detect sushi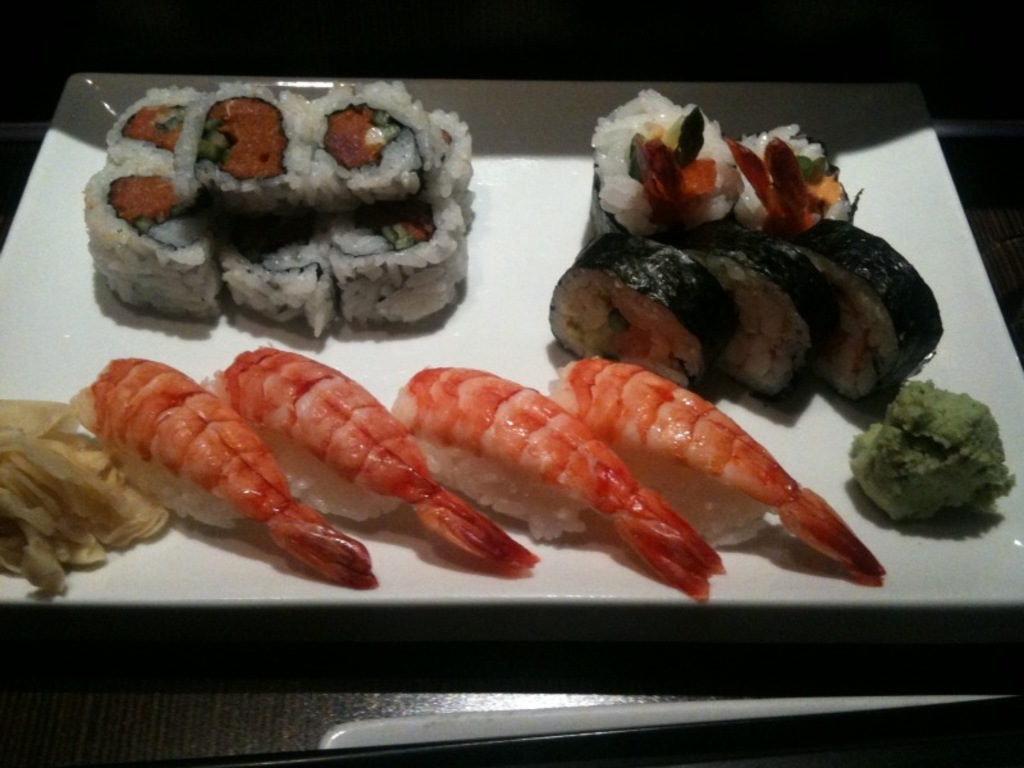
197, 347, 536, 580
